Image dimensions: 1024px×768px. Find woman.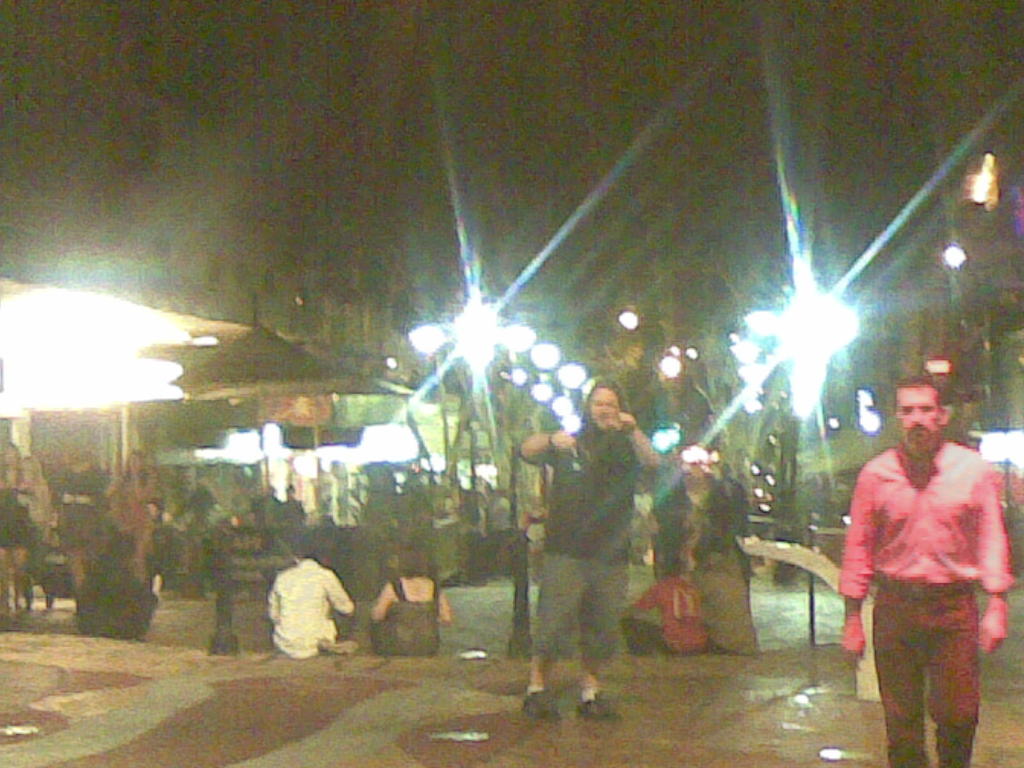
select_region(0, 438, 40, 618).
